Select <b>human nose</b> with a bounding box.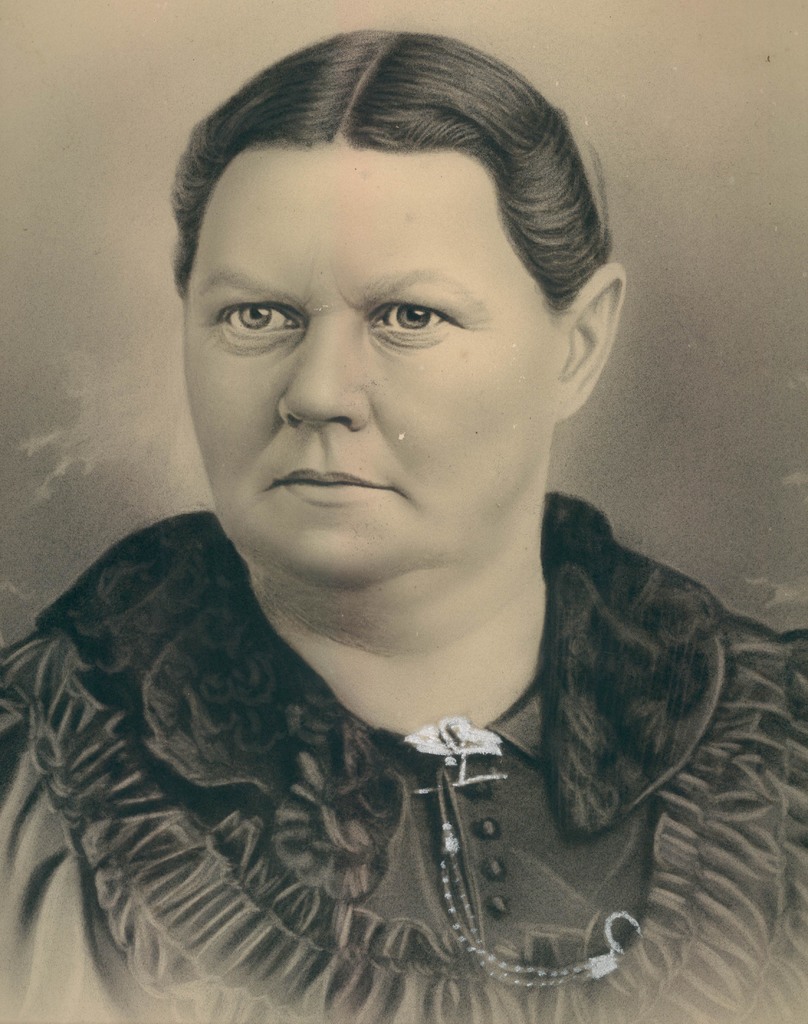
<bbox>280, 323, 370, 429</bbox>.
